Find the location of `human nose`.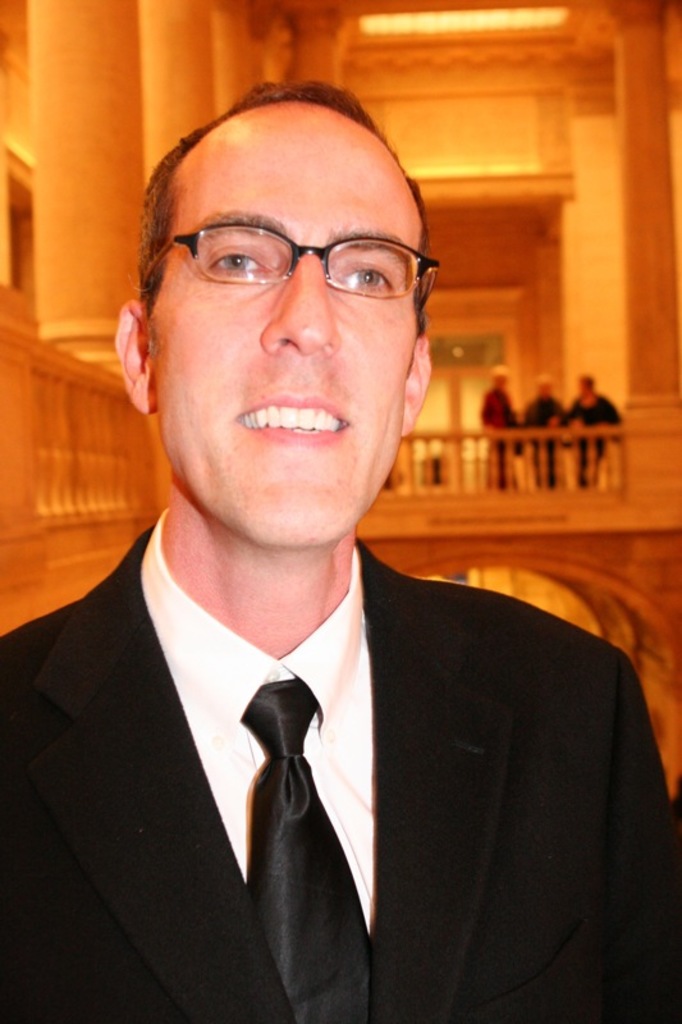
Location: (257, 260, 335, 349).
